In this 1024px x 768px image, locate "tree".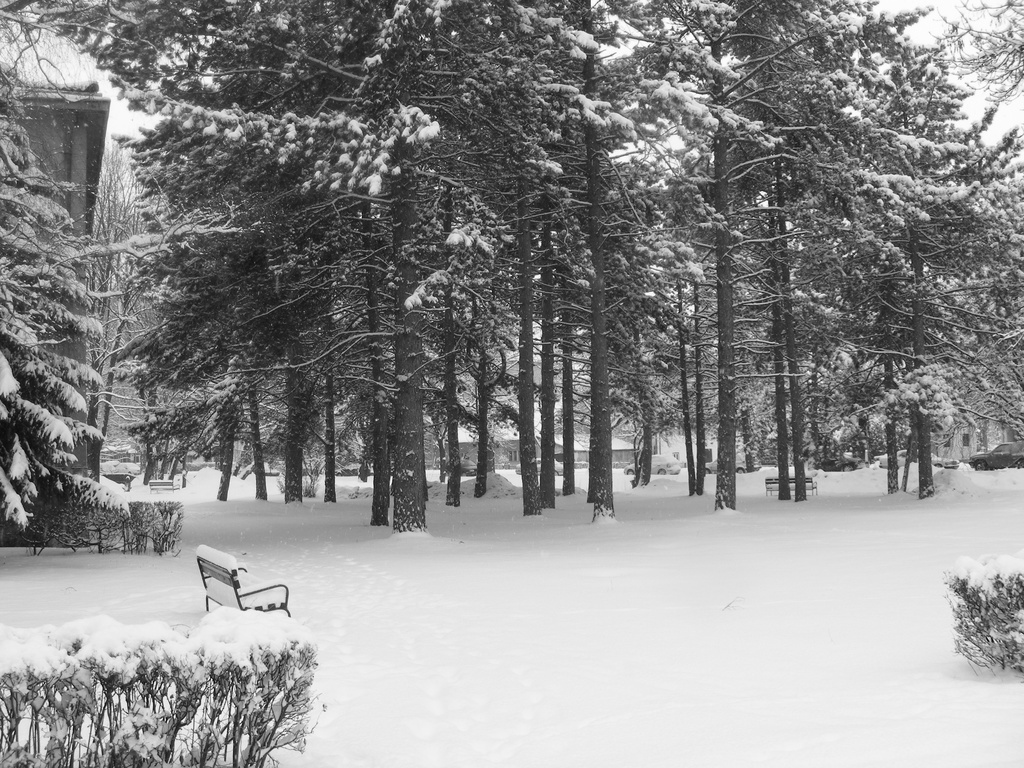
Bounding box: l=764, t=0, r=817, b=502.
